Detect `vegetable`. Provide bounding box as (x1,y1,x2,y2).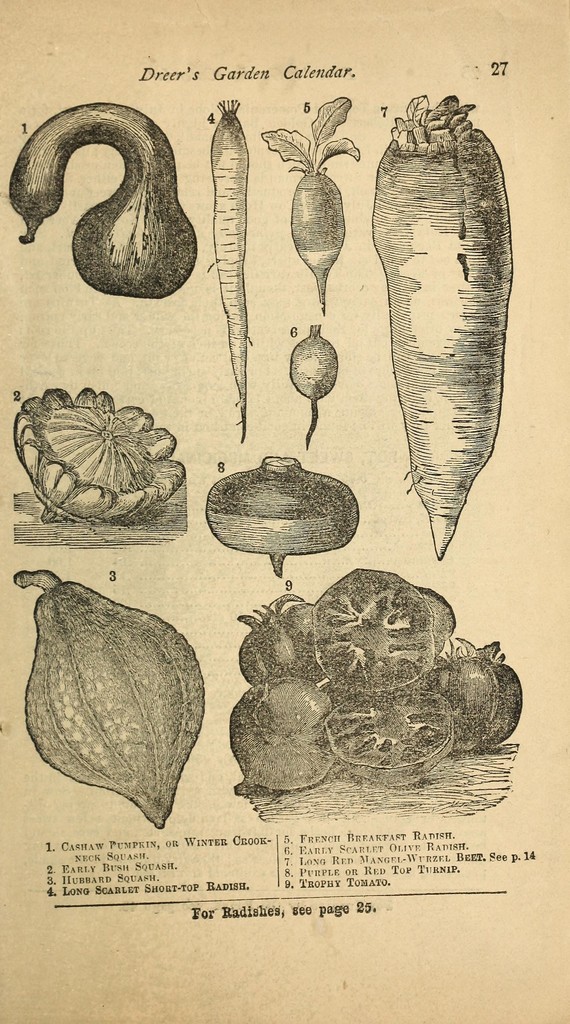
(366,95,512,554).
